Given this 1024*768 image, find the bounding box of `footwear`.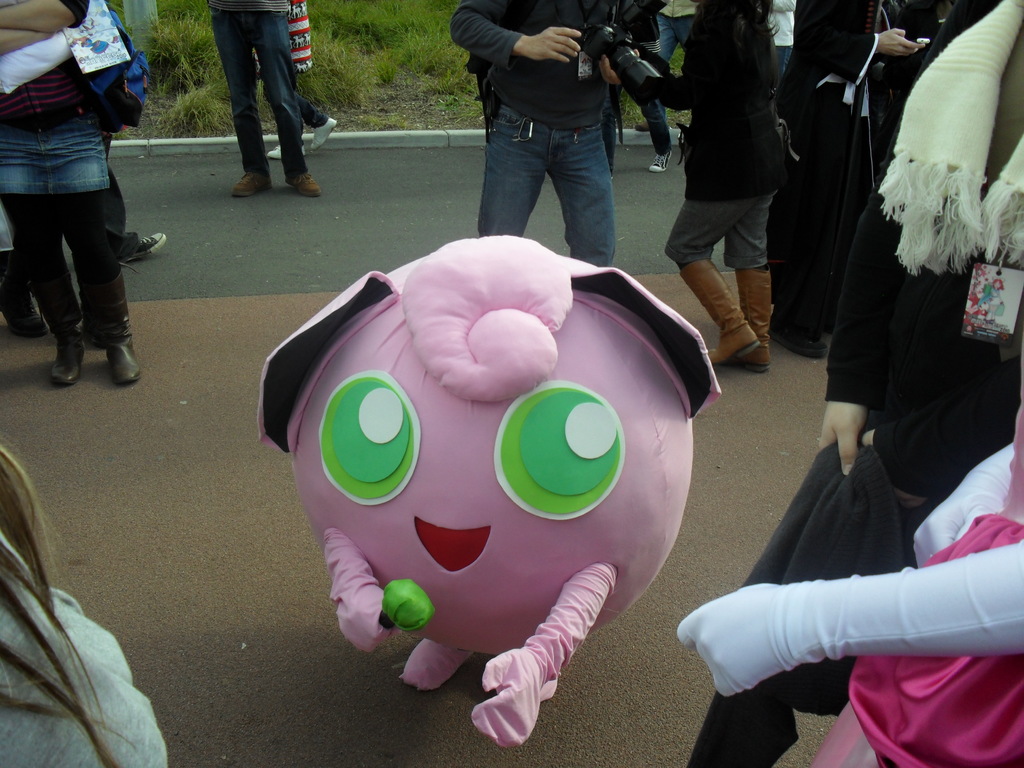
30 267 84 386.
